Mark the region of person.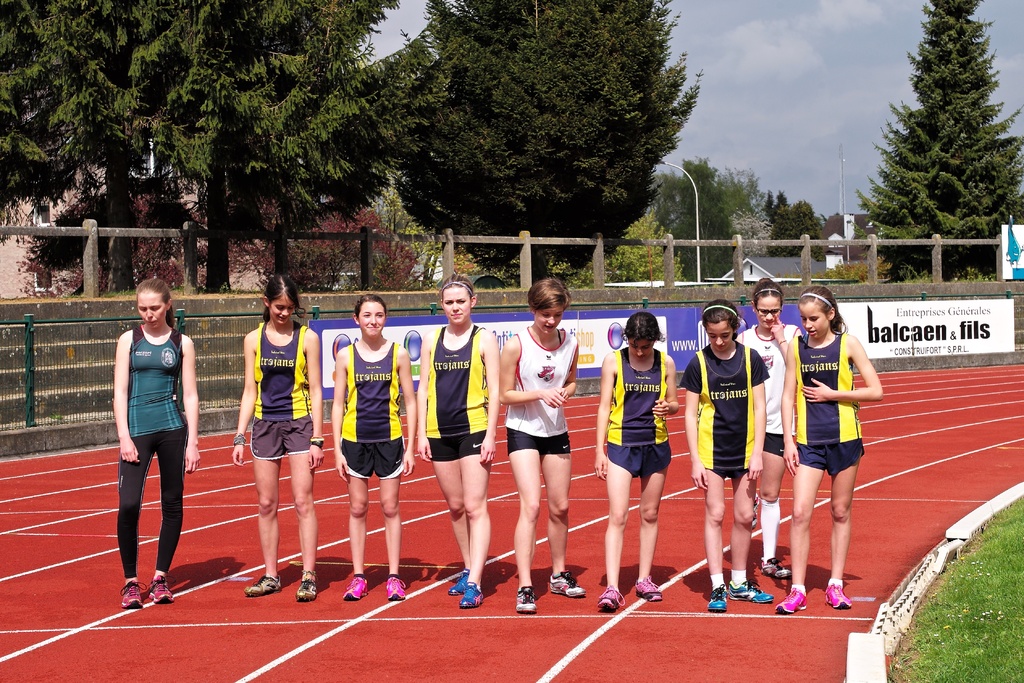
Region: BBox(115, 278, 198, 609).
